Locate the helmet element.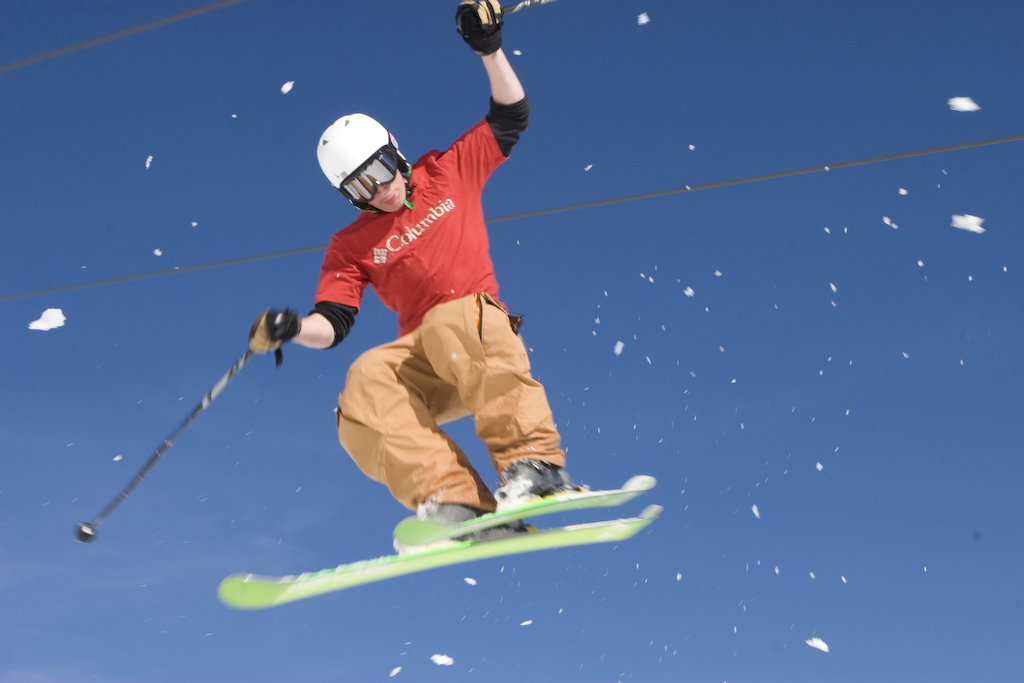
Element bbox: bbox=(311, 113, 411, 213).
